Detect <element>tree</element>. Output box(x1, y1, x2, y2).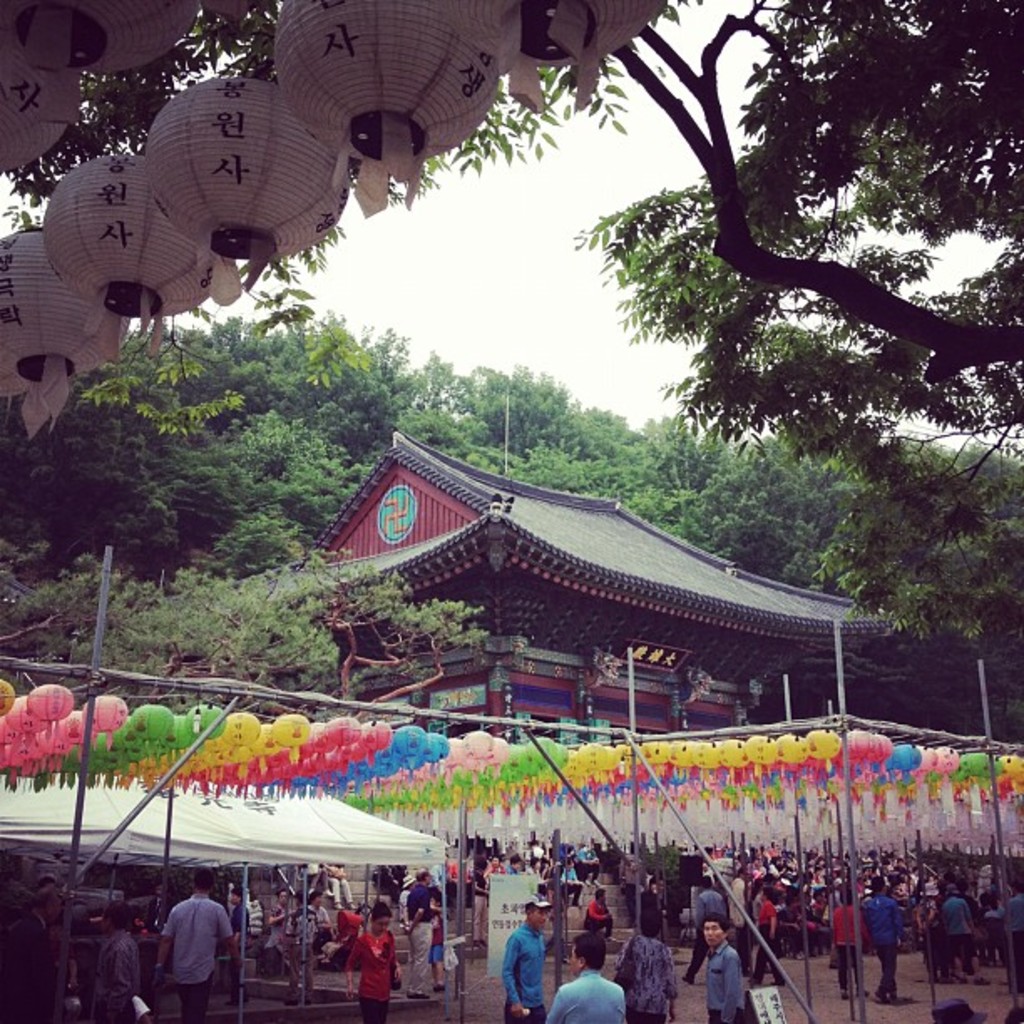
box(5, 323, 228, 571).
